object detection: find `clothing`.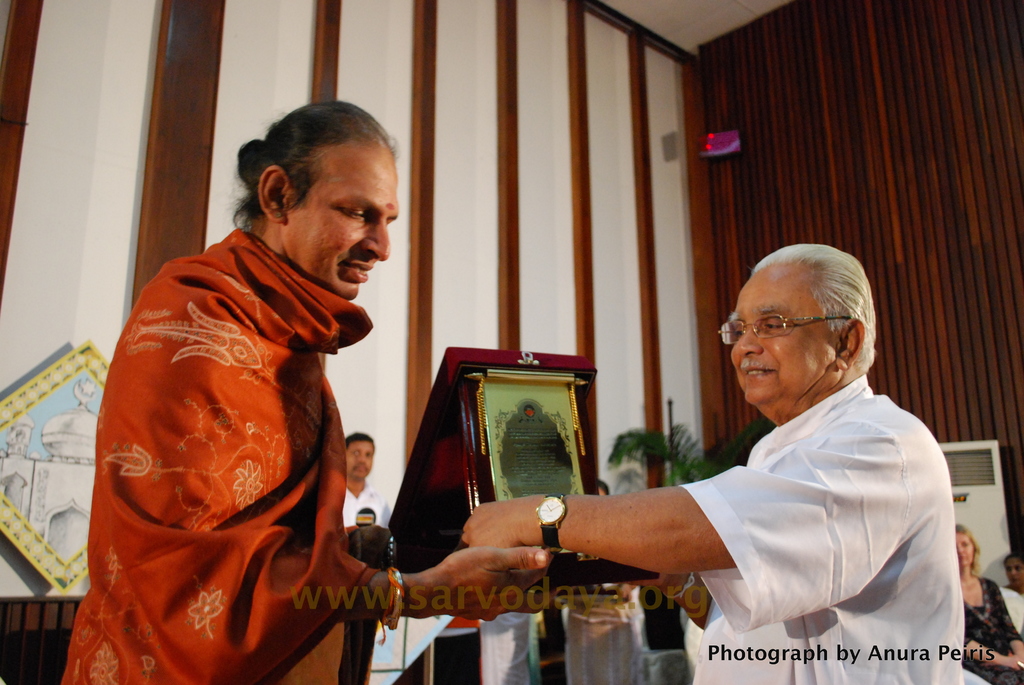
bbox(999, 579, 1023, 639).
